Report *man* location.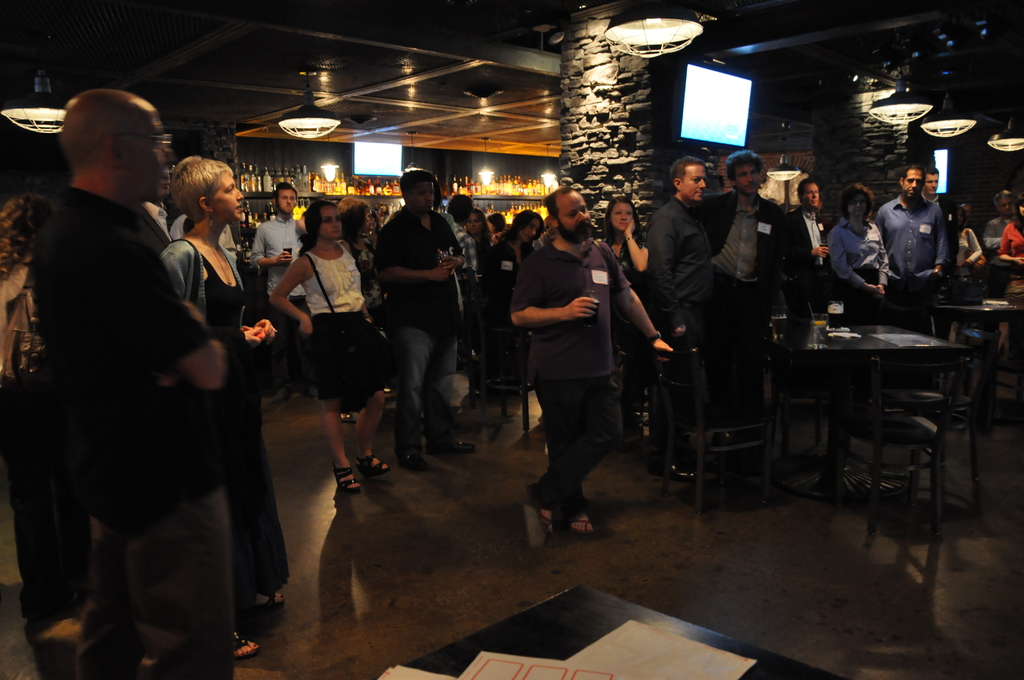
Report: [445, 193, 484, 302].
